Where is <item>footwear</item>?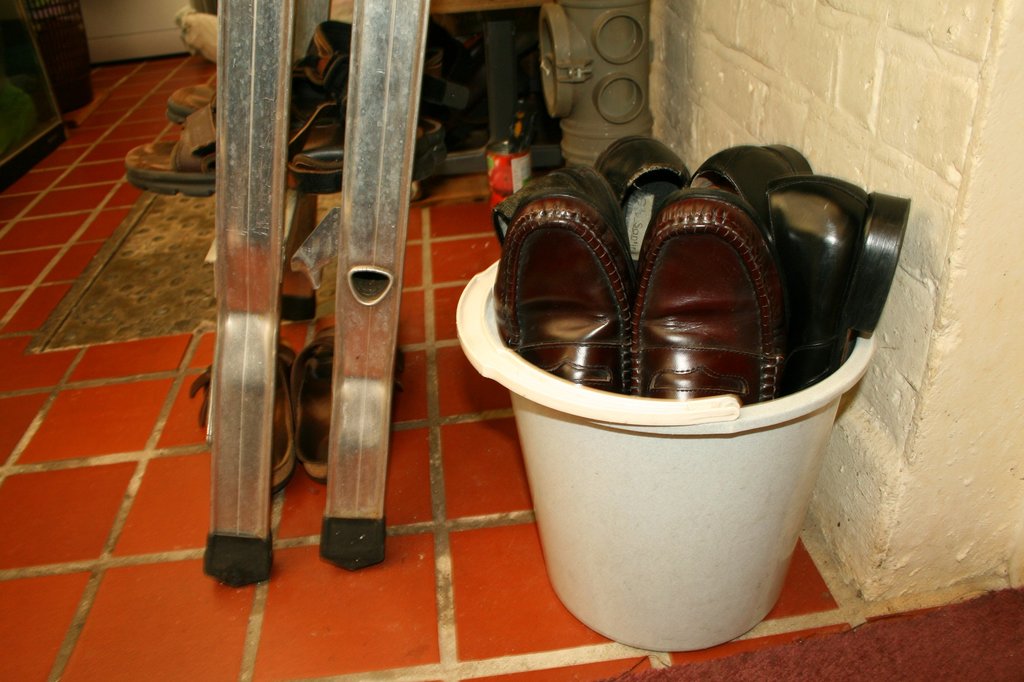
l=287, t=319, r=405, b=484.
